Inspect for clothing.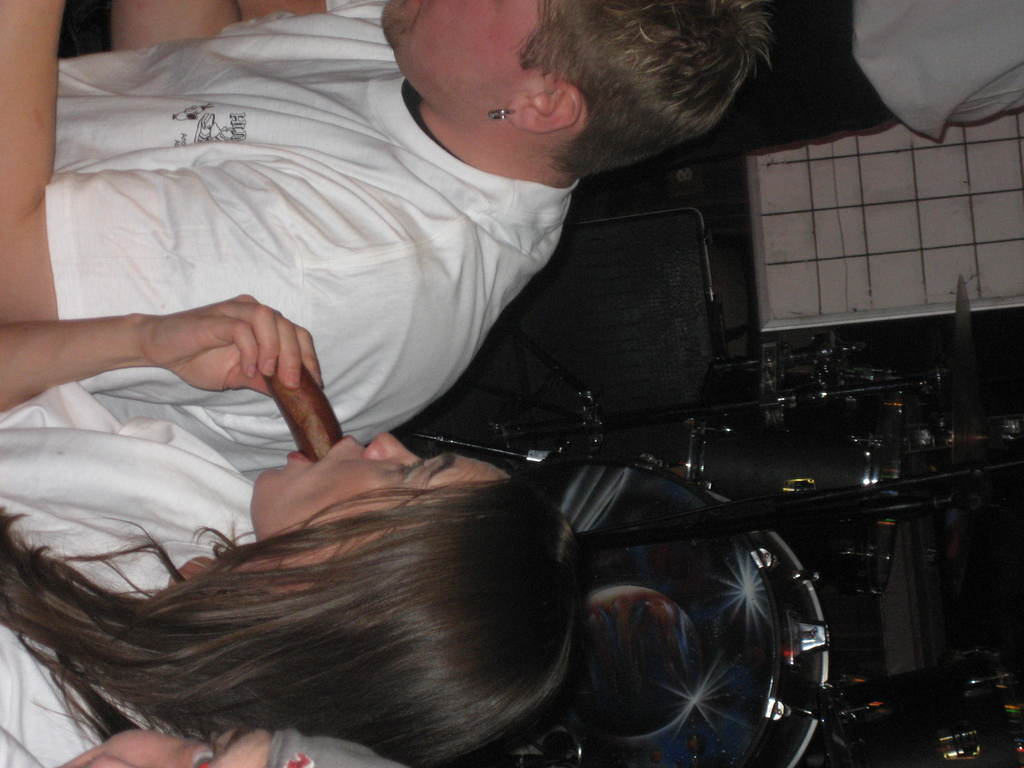
Inspection: <bbox>0, 621, 107, 767</bbox>.
